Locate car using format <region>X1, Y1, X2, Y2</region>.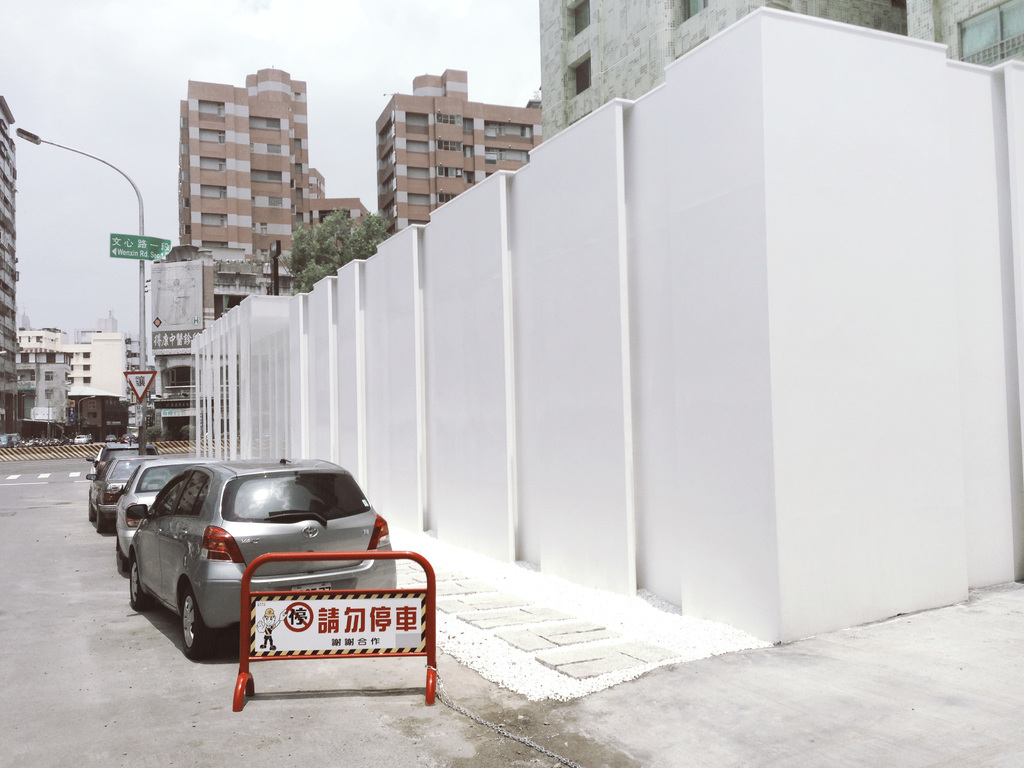
<region>123, 457, 399, 658</region>.
